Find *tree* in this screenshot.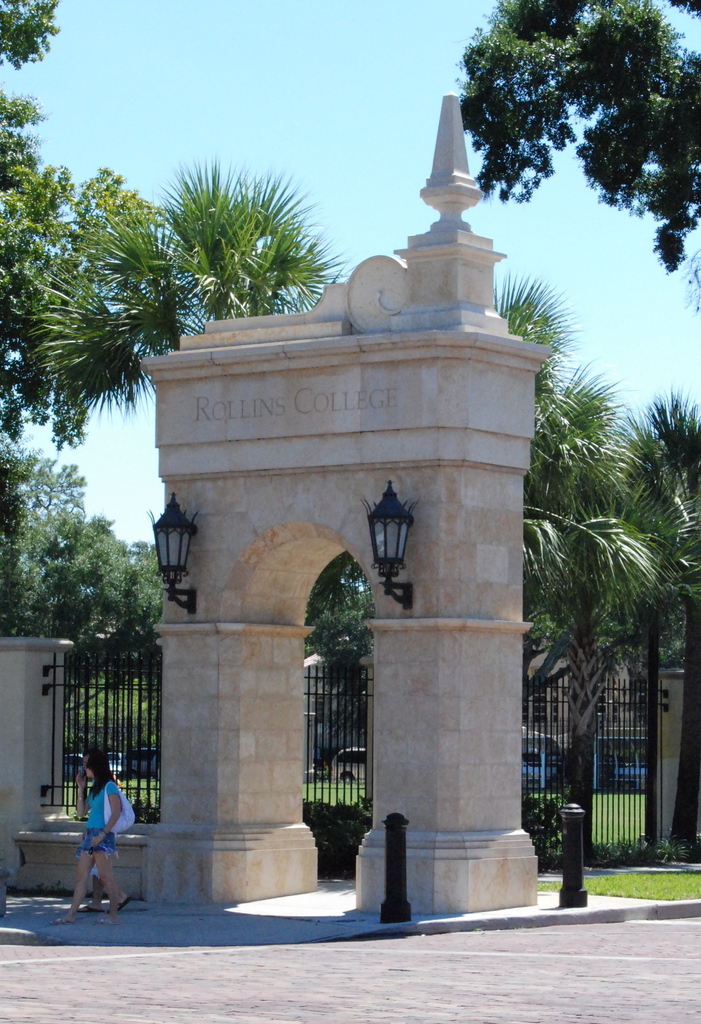
The bounding box for *tree* is 0:0:150:413.
